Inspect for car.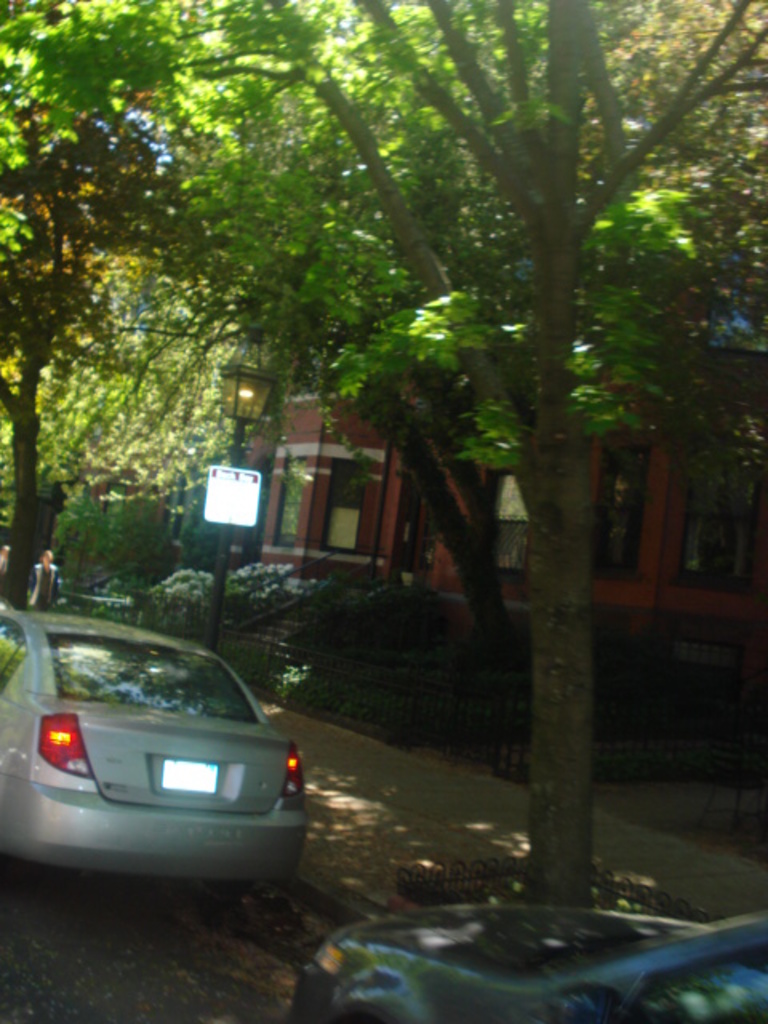
Inspection: region(277, 907, 766, 1022).
